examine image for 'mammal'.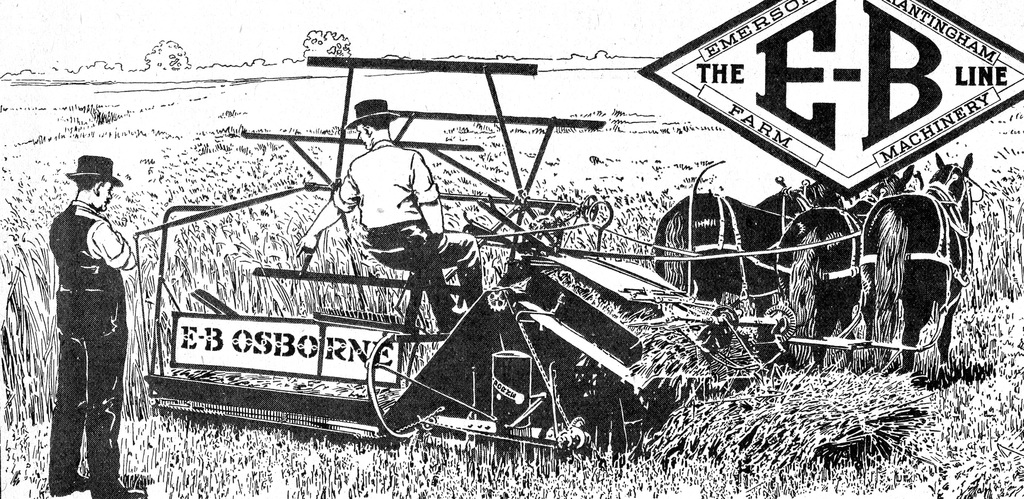
Examination result: bbox(774, 168, 916, 361).
